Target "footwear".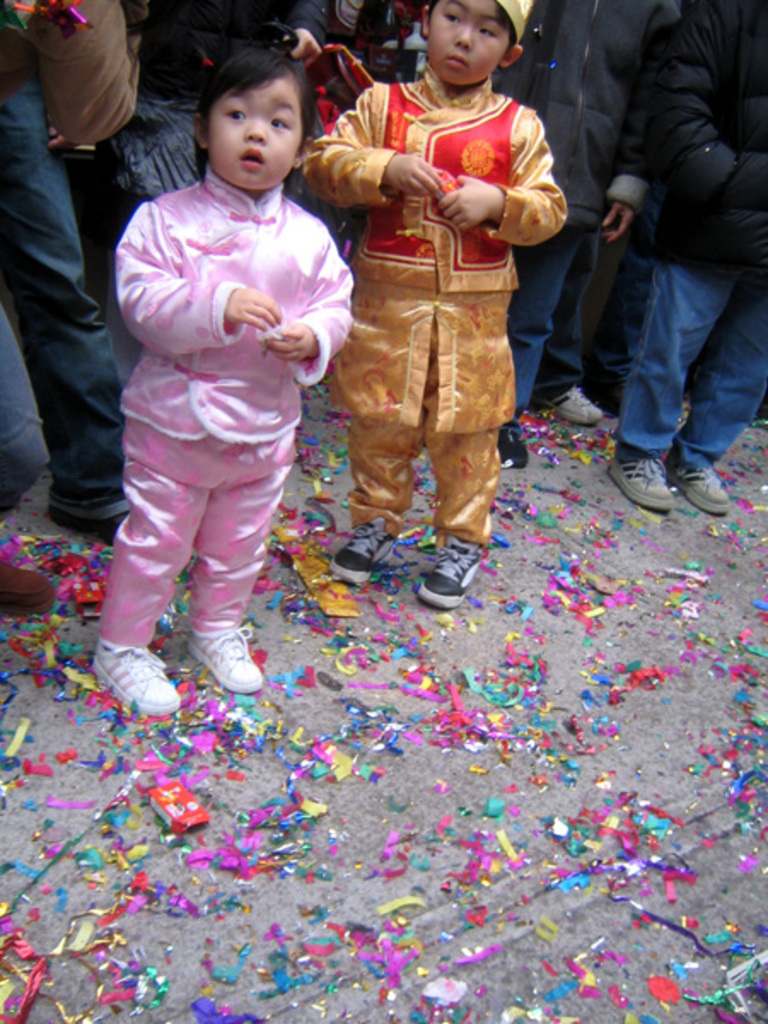
Target region: bbox(181, 616, 265, 693).
